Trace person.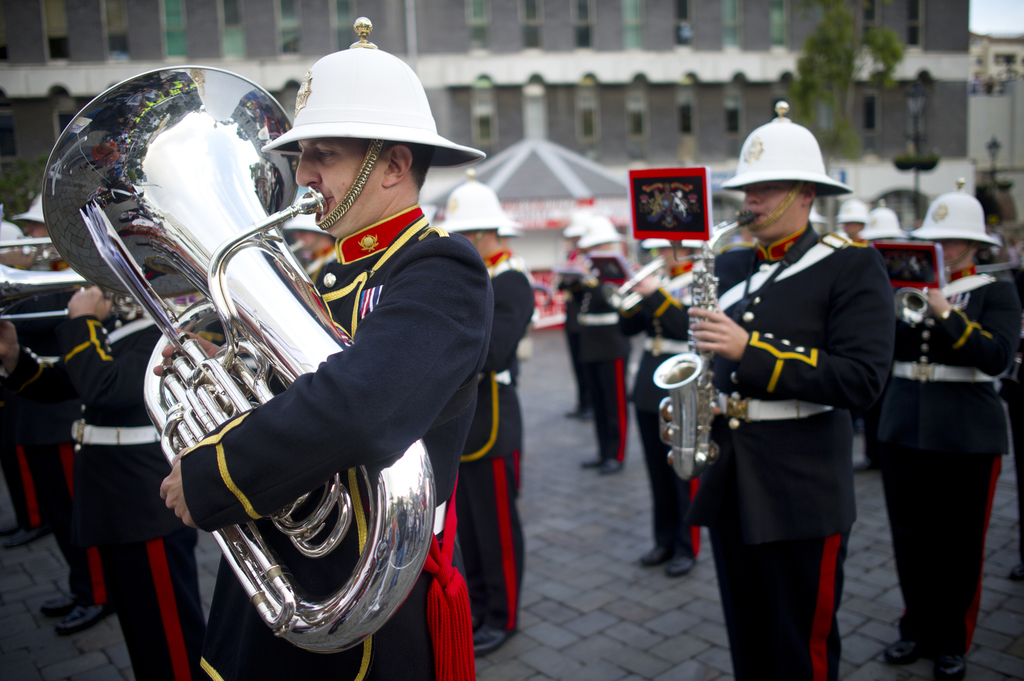
Traced to bbox(0, 326, 56, 534).
